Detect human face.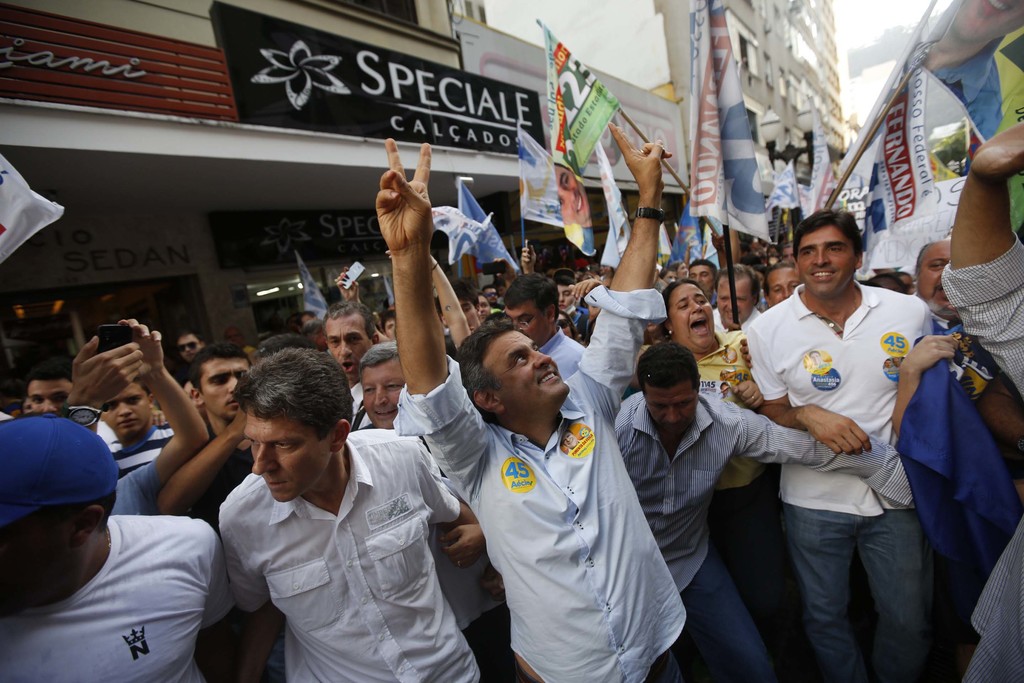
Detected at Rect(598, 264, 609, 276).
